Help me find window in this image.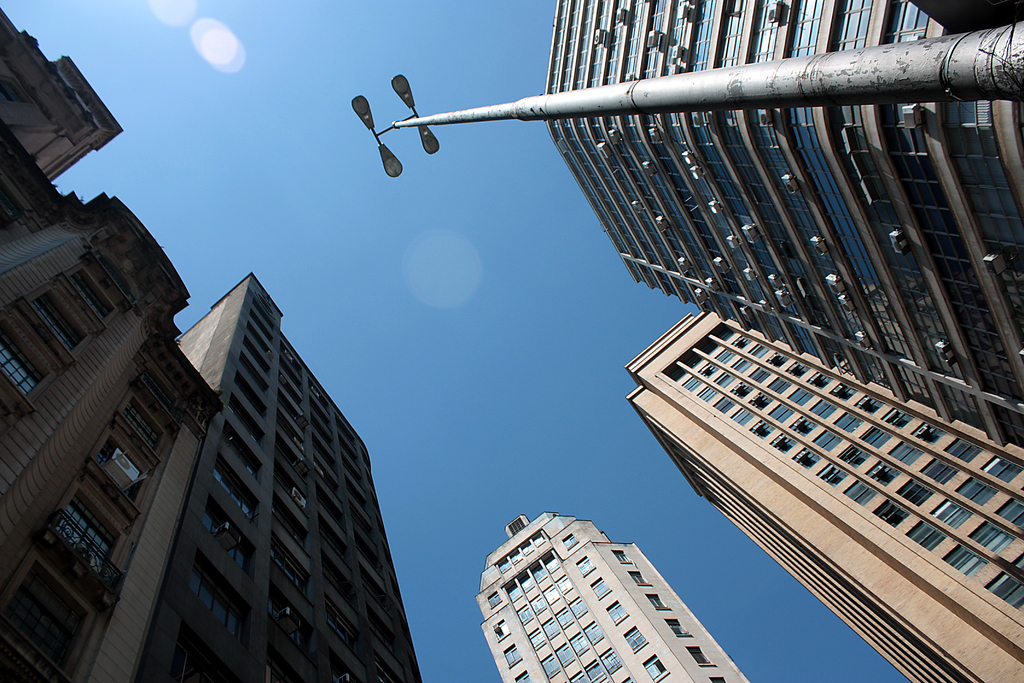
Found it: 493:555:515:575.
